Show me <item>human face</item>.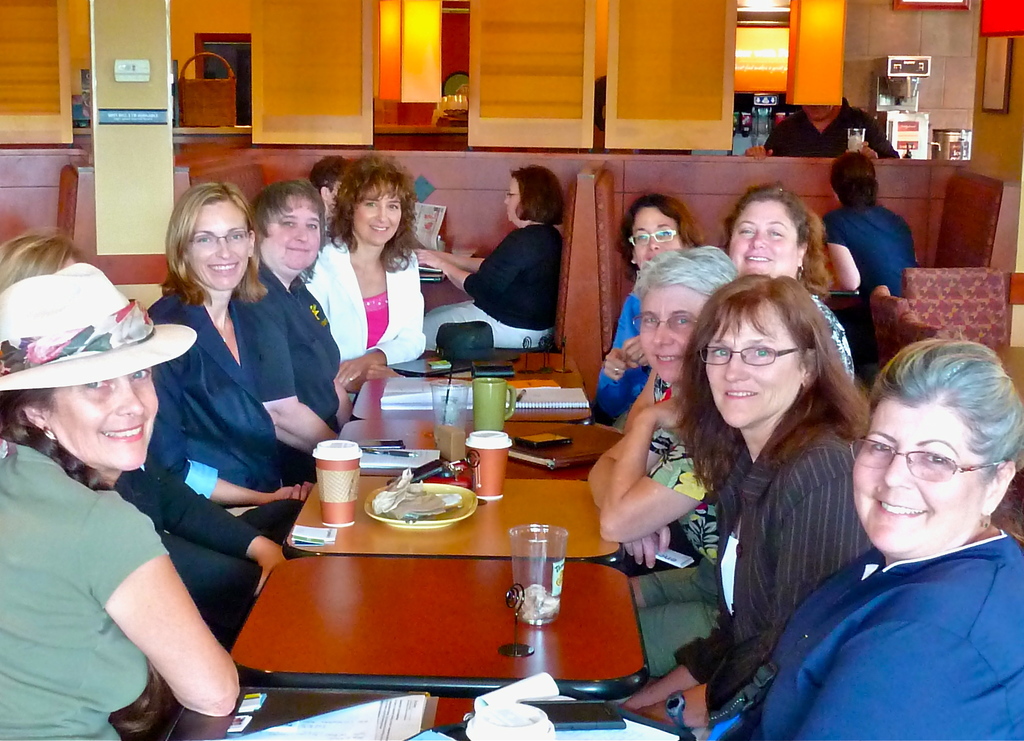
<item>human face</item> is here: crop(505, 175, 520, 220).
